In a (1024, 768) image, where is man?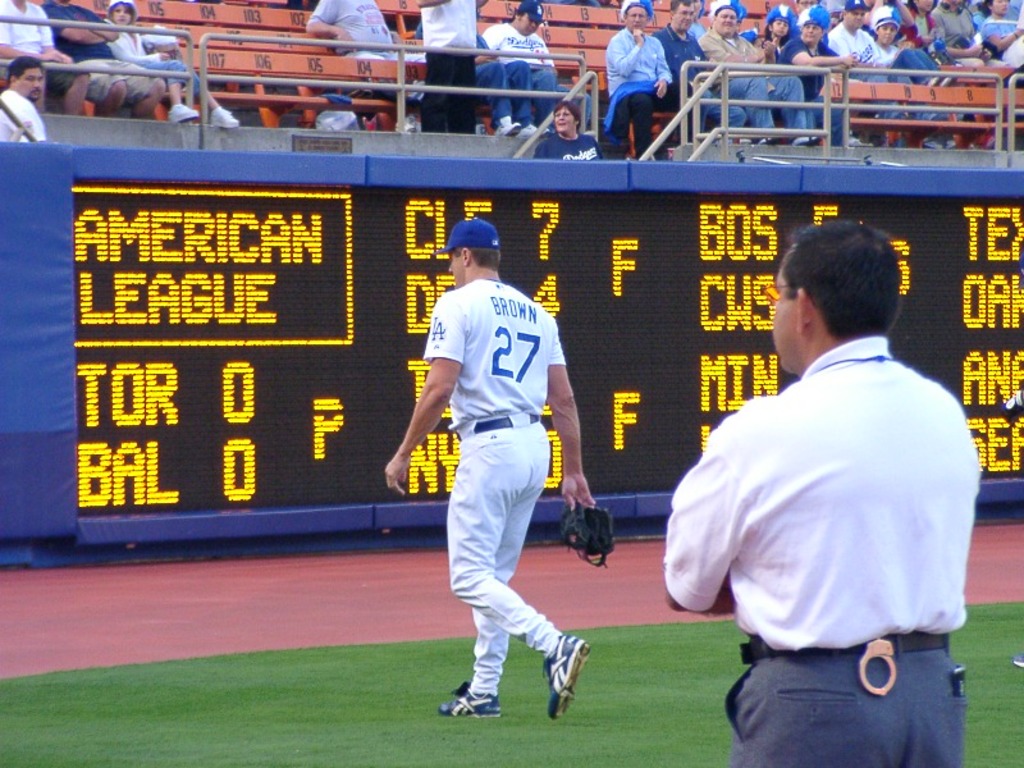
[x1=671, y1=201, x2=984, y2=758].
